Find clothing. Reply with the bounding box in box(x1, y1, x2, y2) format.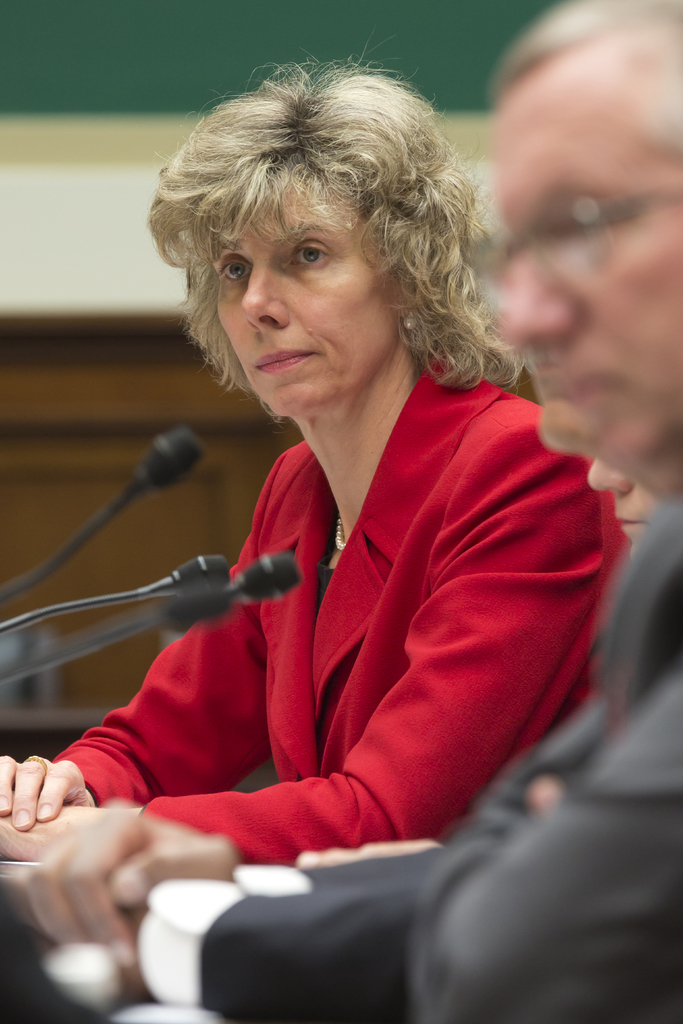
box(51, 352, 646, 852).
